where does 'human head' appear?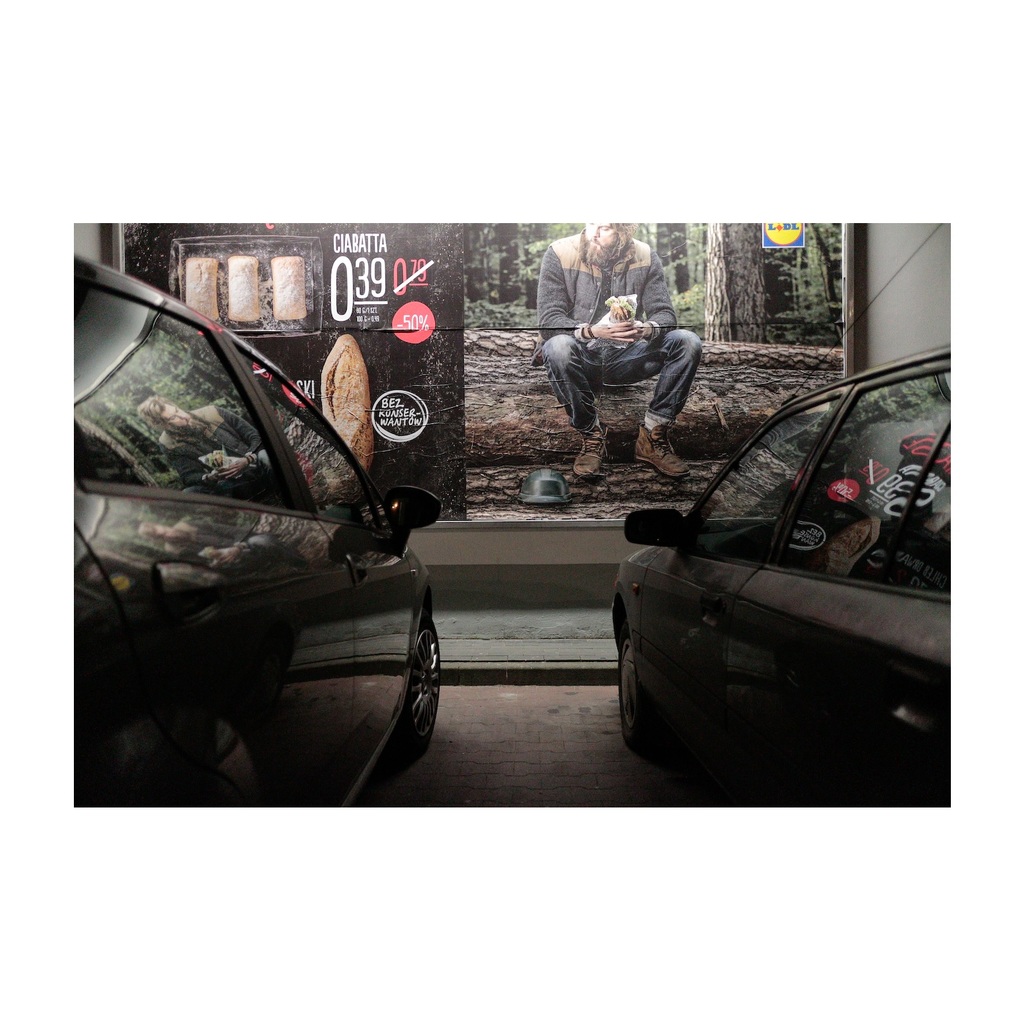
Appears at 573,216,632,263.
